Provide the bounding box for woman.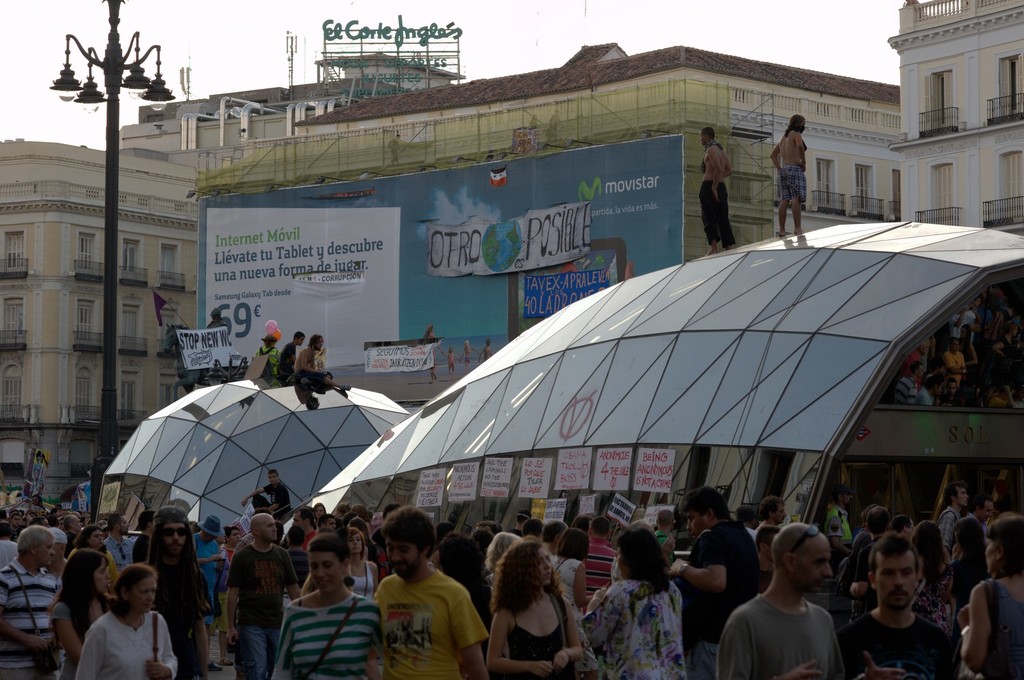
l=356, t=504, r=373, b=520.
